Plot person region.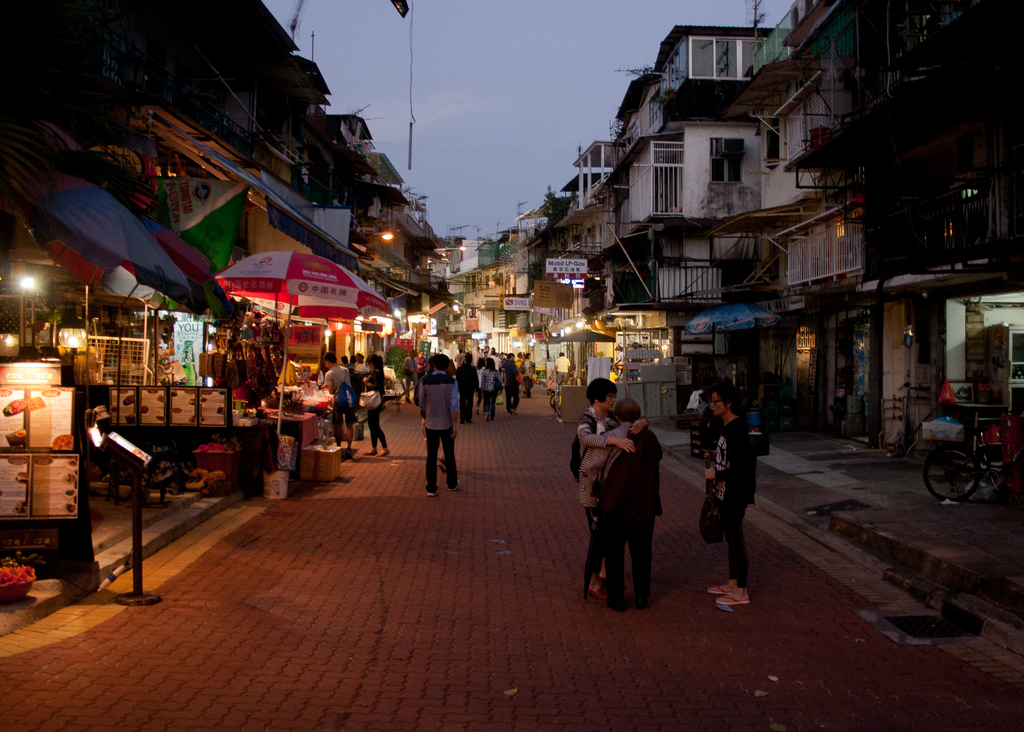
Plotted at 405,357,414,394.
